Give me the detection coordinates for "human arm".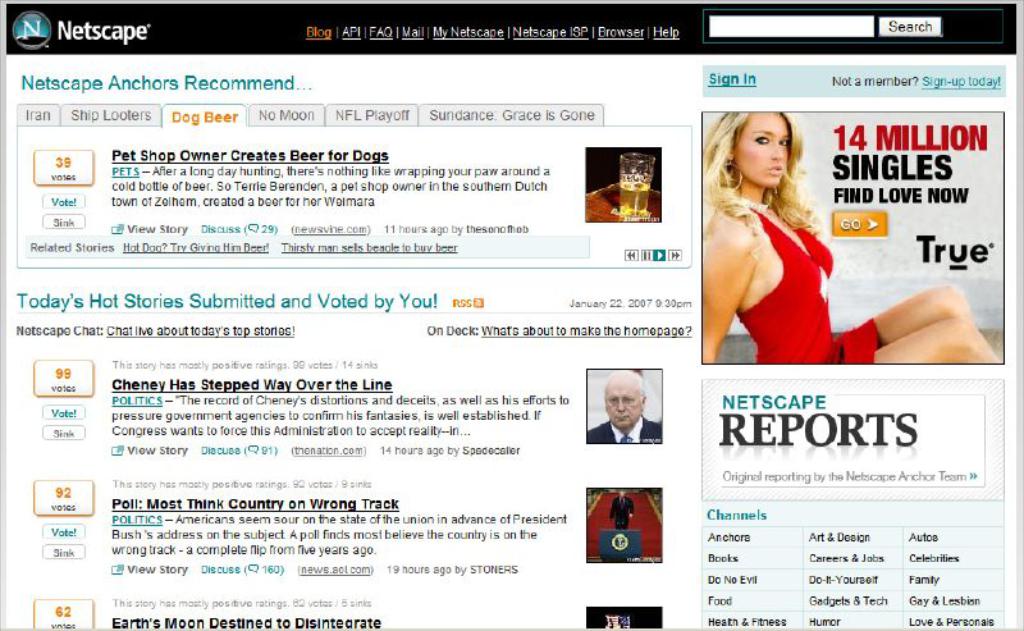
region(689, 221, 751, 366).
